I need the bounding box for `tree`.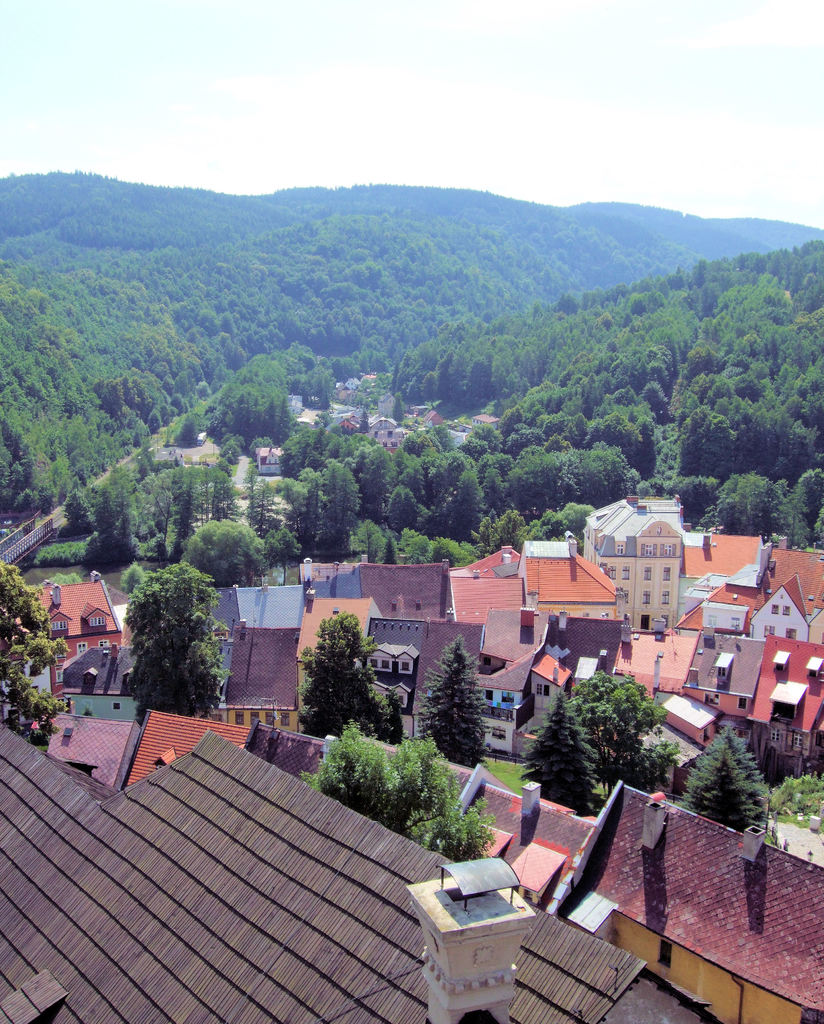
Here it is: bbox(304, 365, 335, 406).
